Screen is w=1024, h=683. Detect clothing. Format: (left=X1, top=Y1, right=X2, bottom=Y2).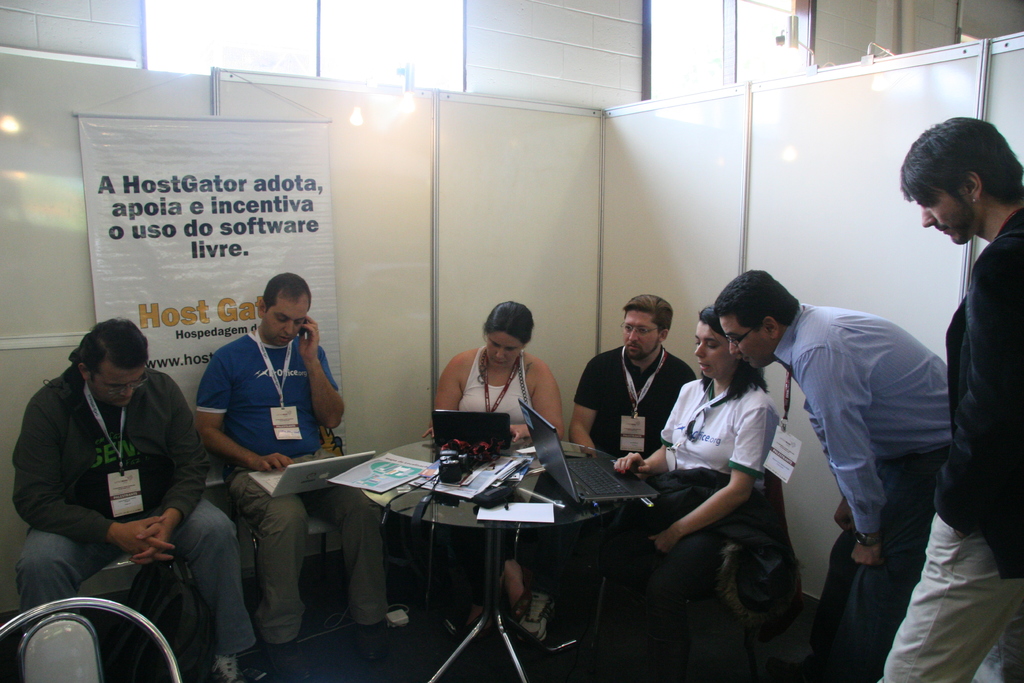
(left=222, top=295, right=435, bottom=637).
